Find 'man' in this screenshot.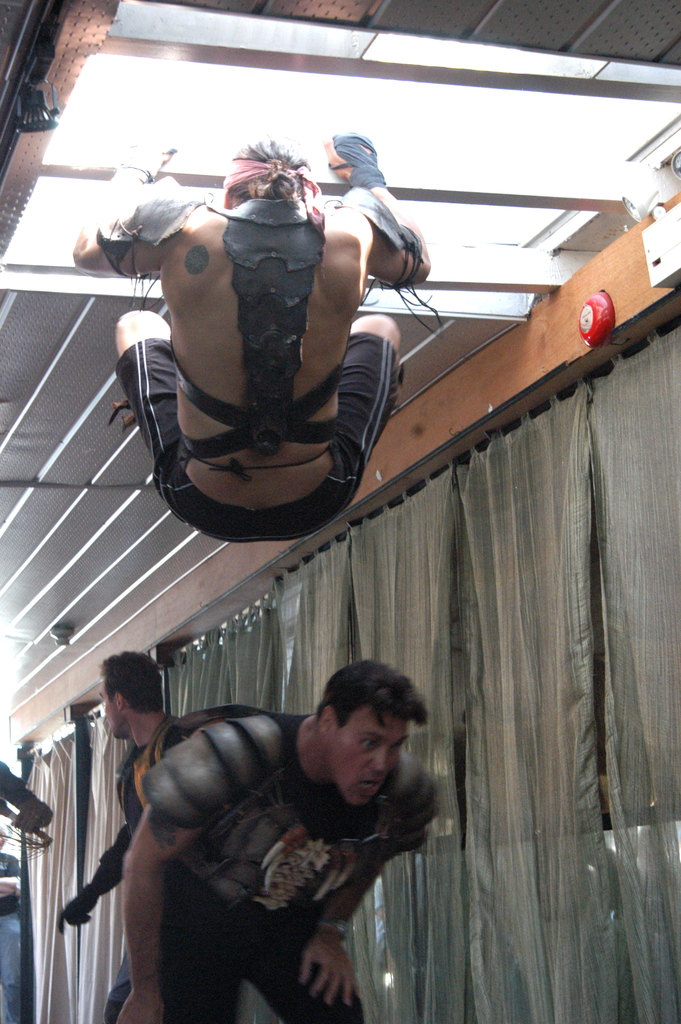
The bounding box for 'man' is x1=126 y1=658 x2=443 y2=1023.
